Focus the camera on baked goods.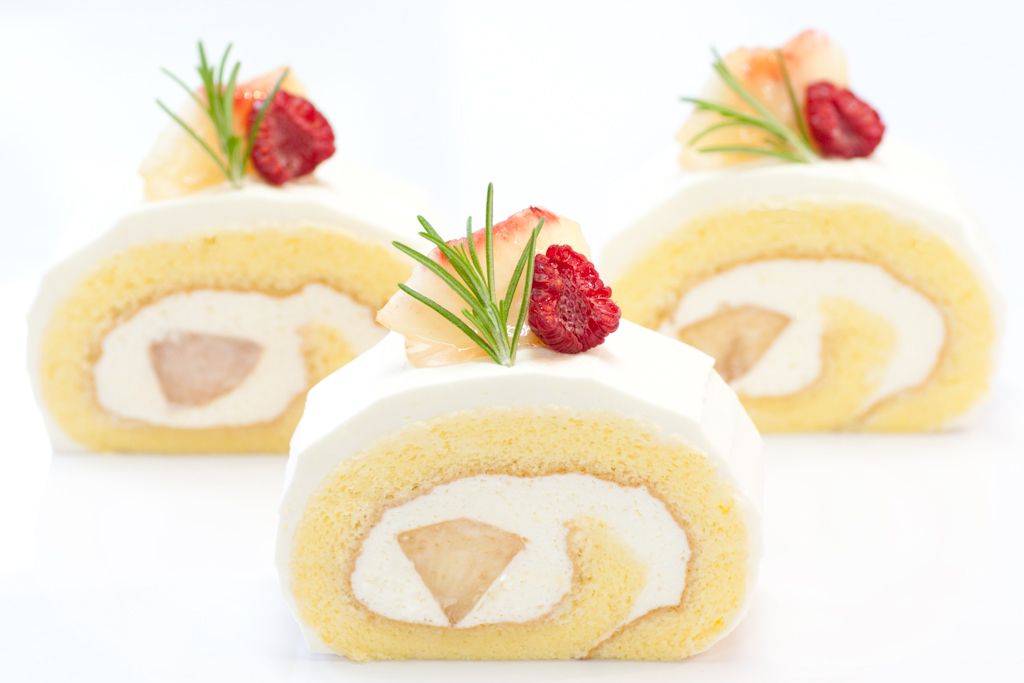
Focus region: (586, 26, 1008, 431).
